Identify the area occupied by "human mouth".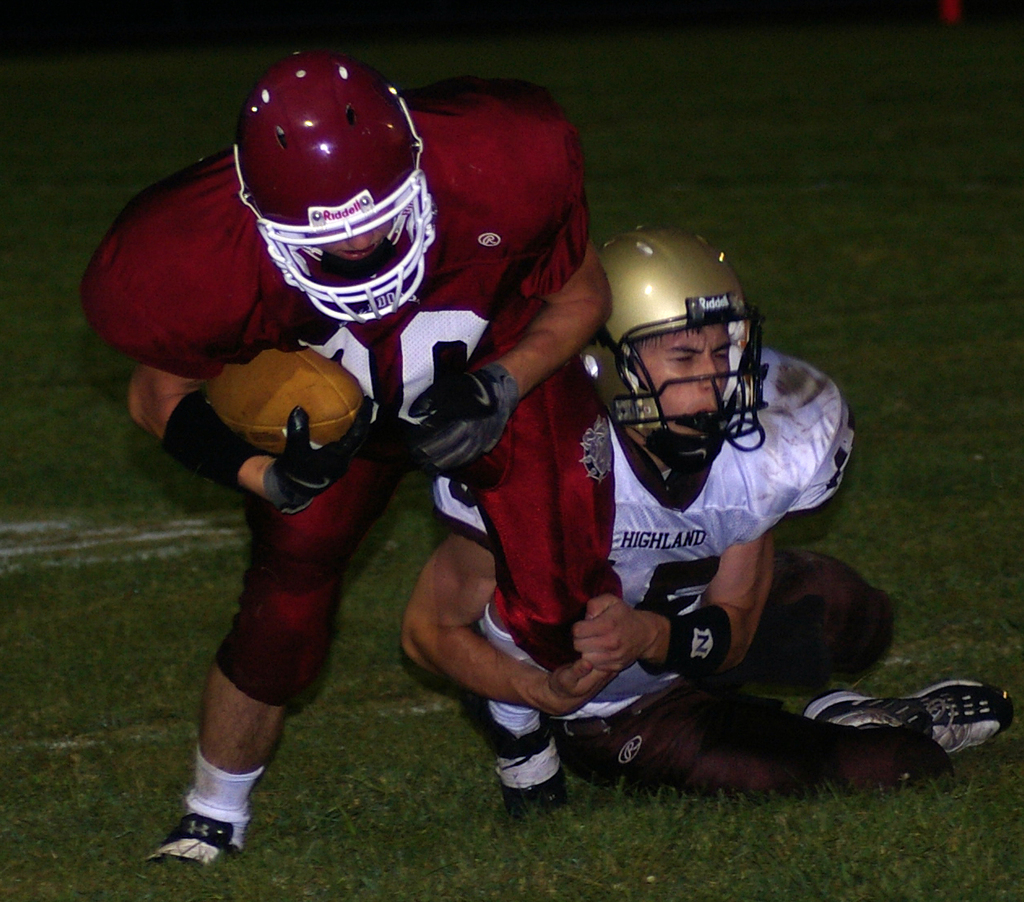
Area: BBox(337, 244, 379, 266).
